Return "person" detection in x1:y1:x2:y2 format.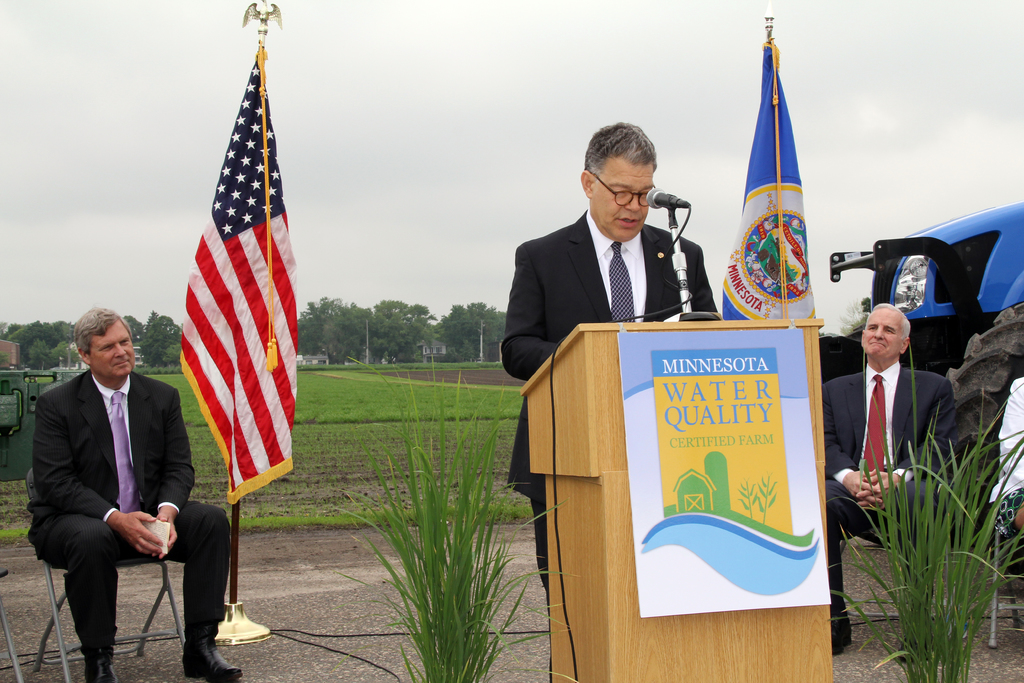
30:302:245:680.
